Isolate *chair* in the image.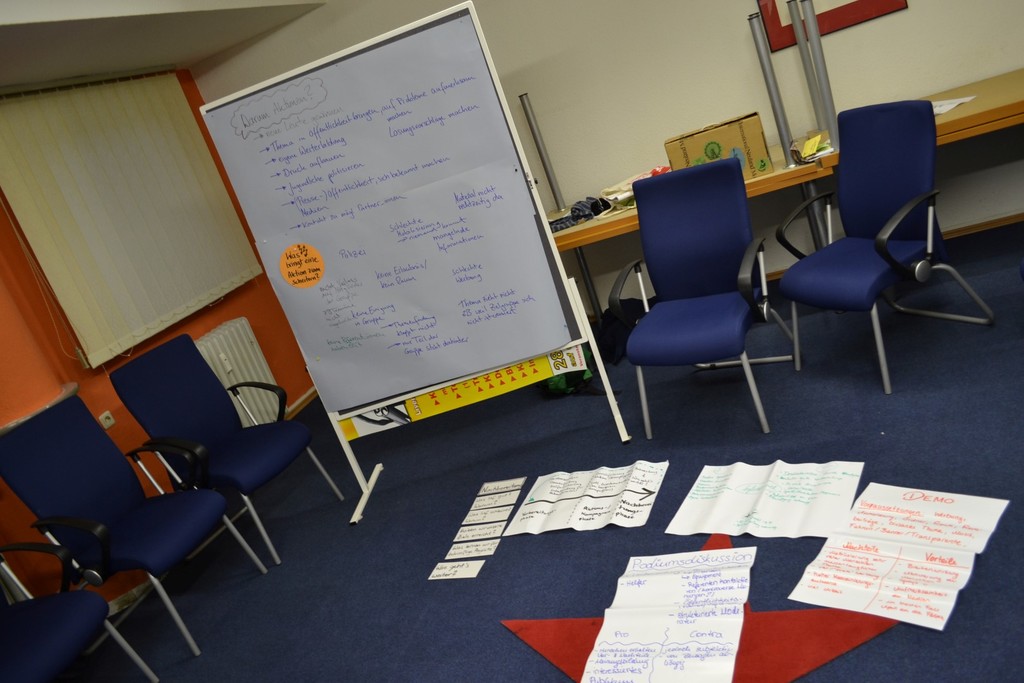
Isolated region: x1=144 y1=346 x2=319 y2=551.
